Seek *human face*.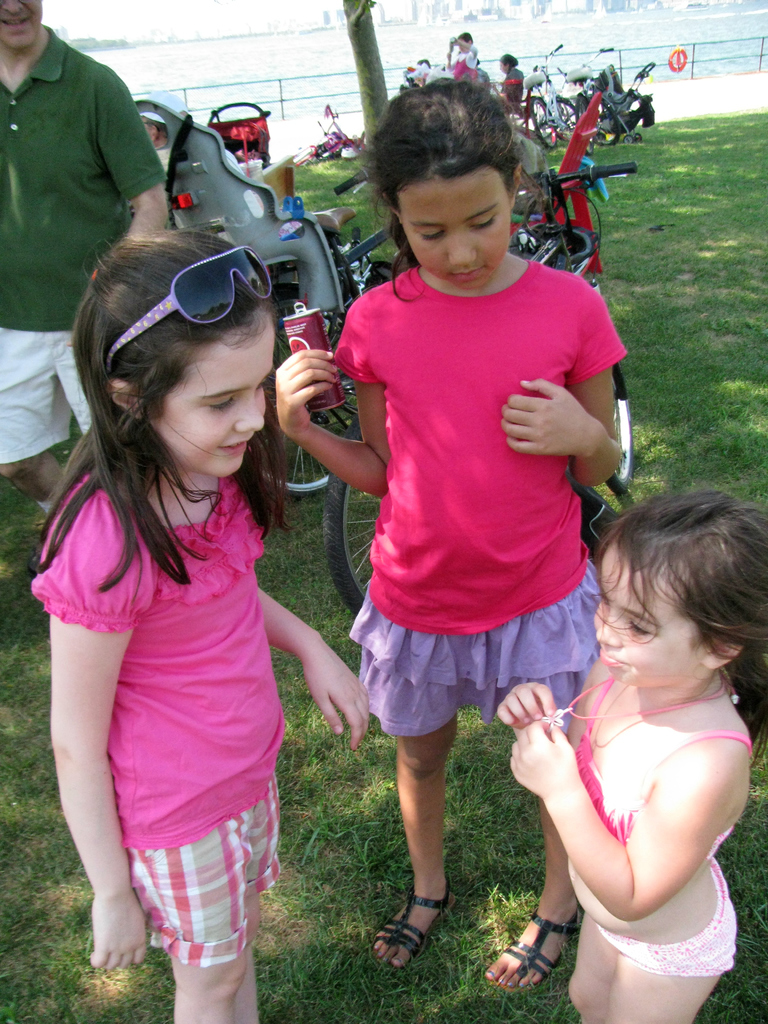
(left=591, top=540, right=706, bottom=684).
